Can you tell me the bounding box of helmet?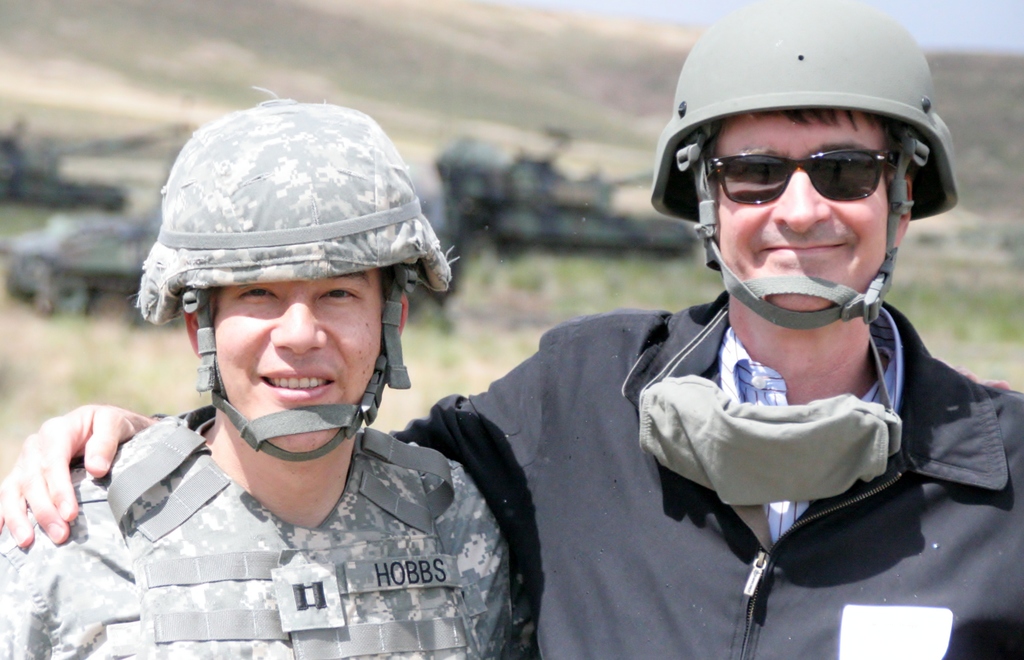
l=135, t=85, r=456, b=463.
